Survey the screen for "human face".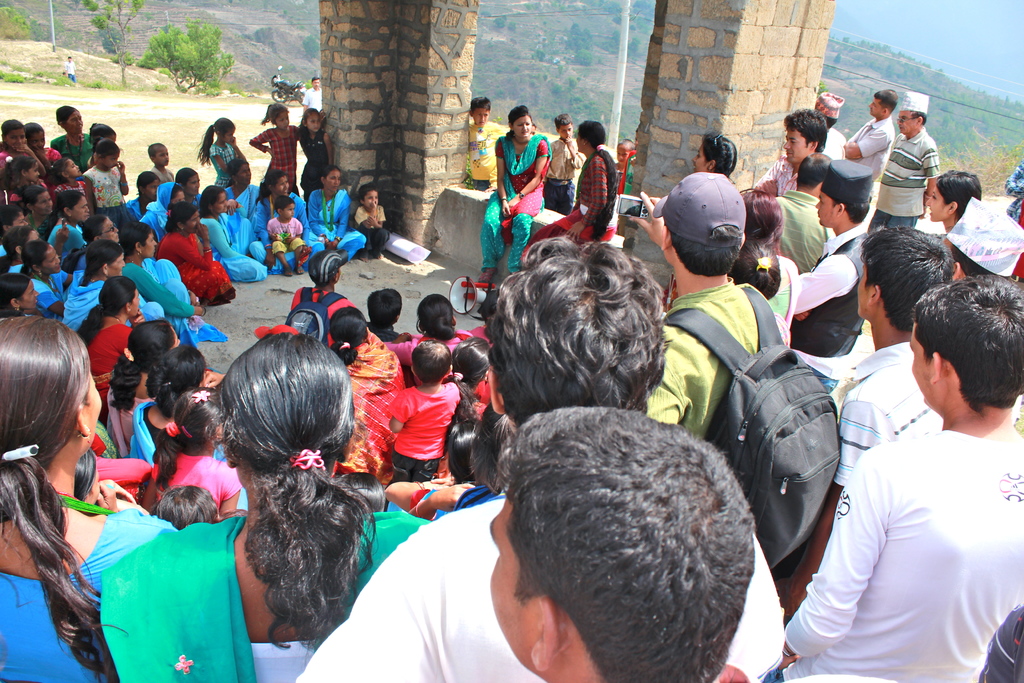
Survey found: left=470, top=104, right=490, bottom=126.
